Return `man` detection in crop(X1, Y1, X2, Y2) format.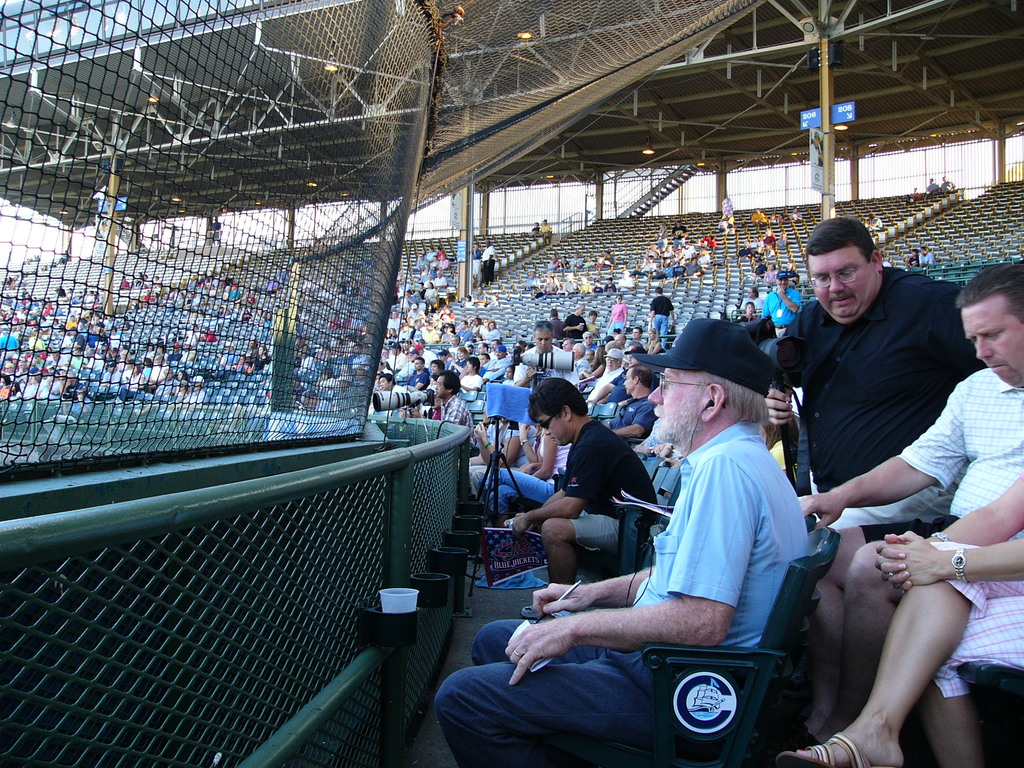
crop(435, 318, 809, 767).
